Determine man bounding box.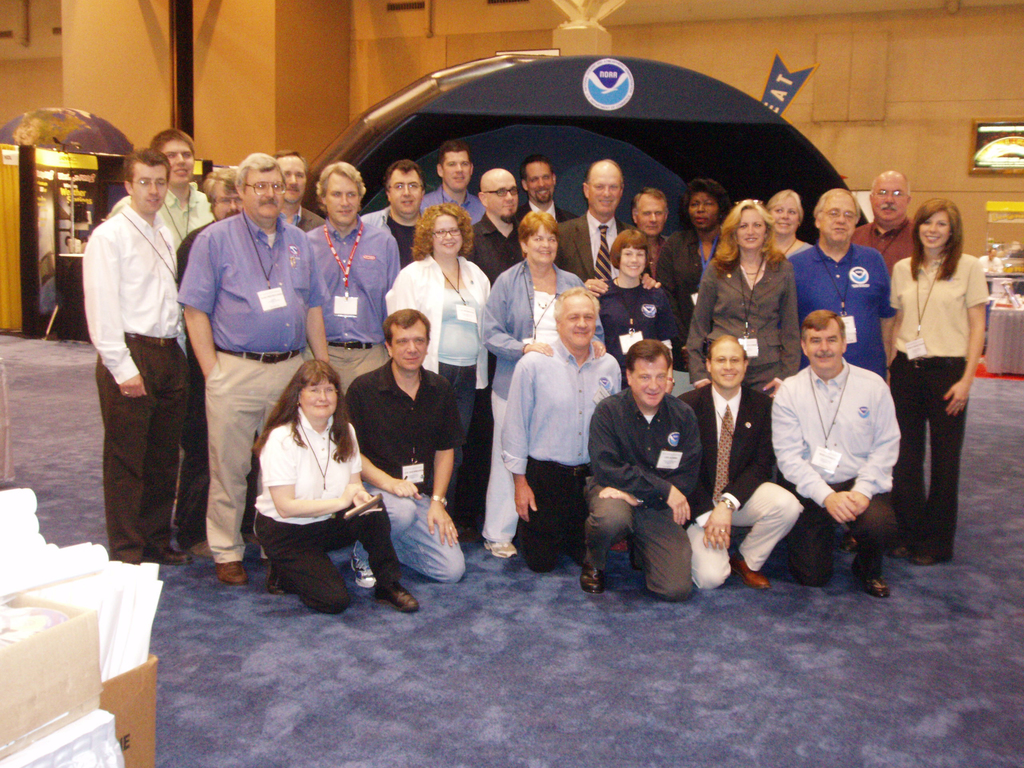
Determined: Rect(467, 172, 524, 540).
